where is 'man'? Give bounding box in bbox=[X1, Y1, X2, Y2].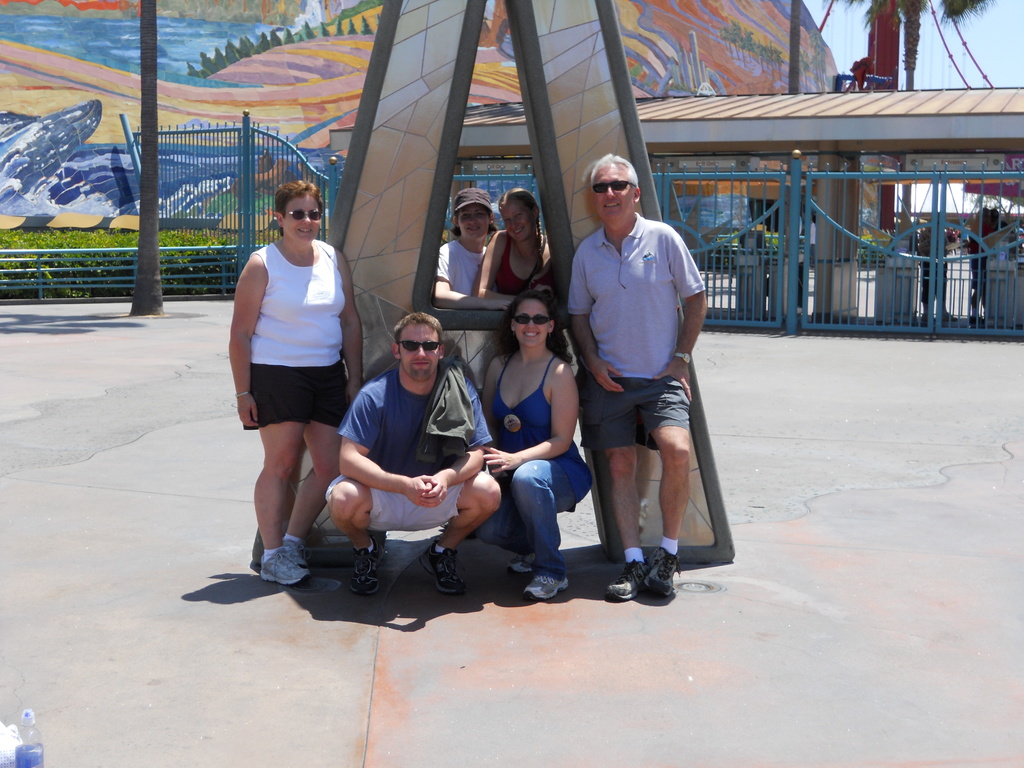
bbox=[322, 310, 502, 598].
